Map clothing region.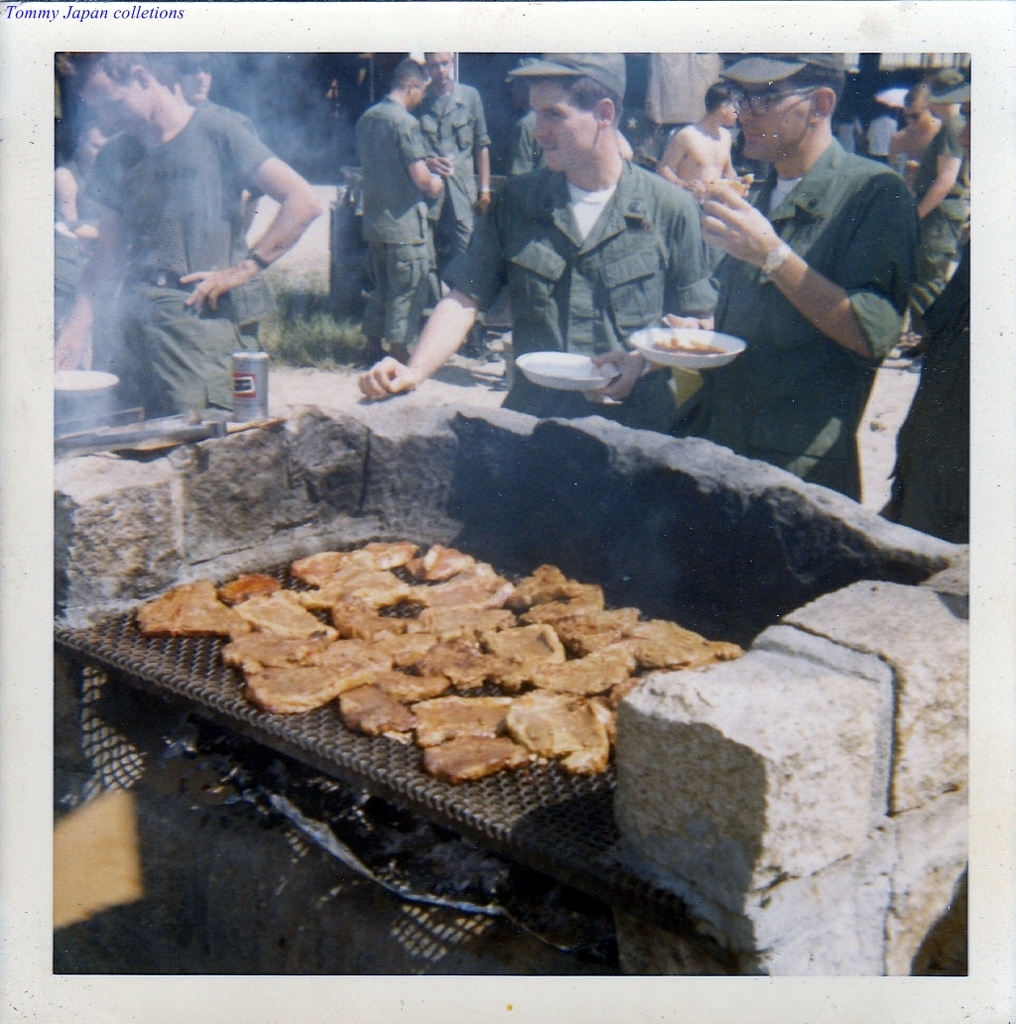
Mapped to Rect(438, 161, 711, 443).
